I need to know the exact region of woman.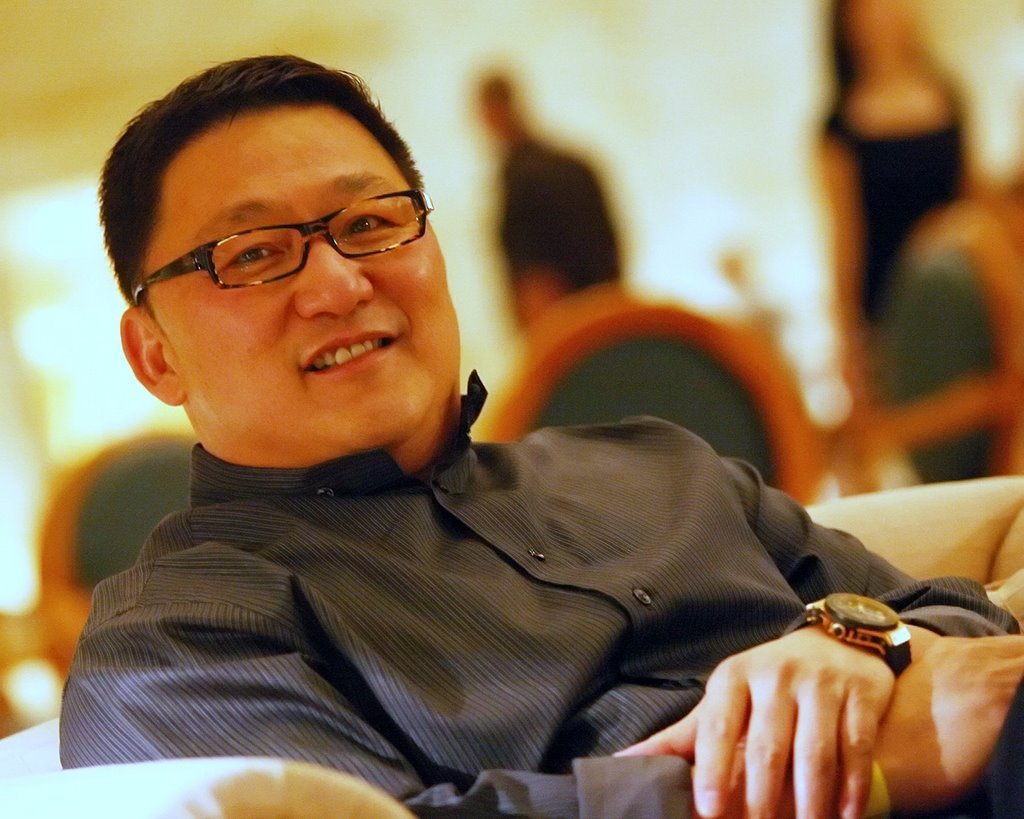
Region: box(813, 0, 989, 408).
